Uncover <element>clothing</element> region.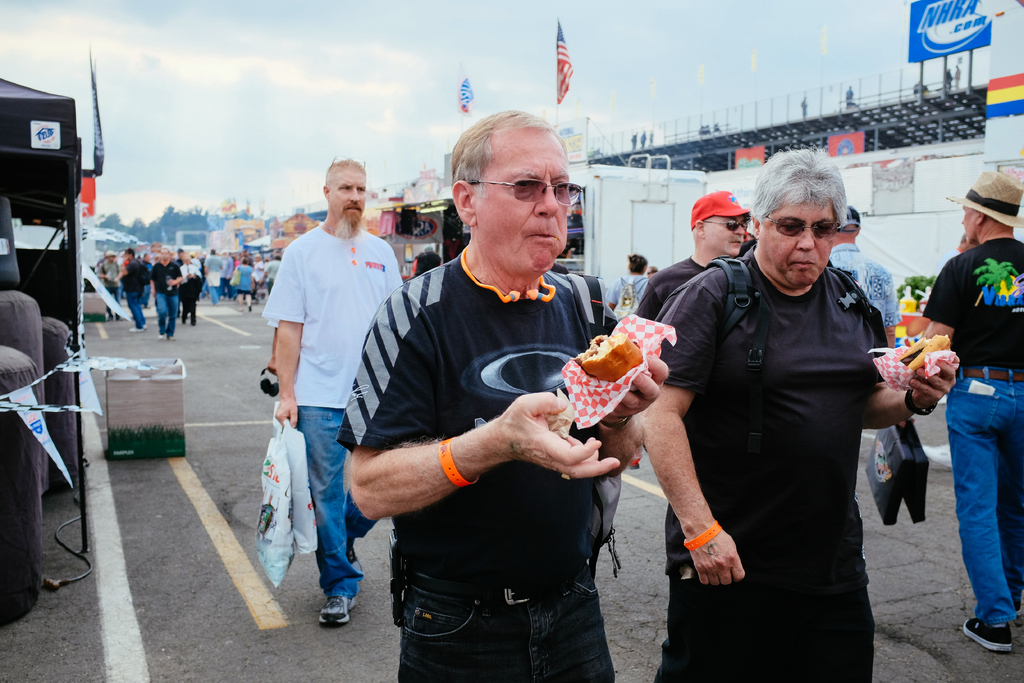
Uncovered: [262, 226, 401, 598].
